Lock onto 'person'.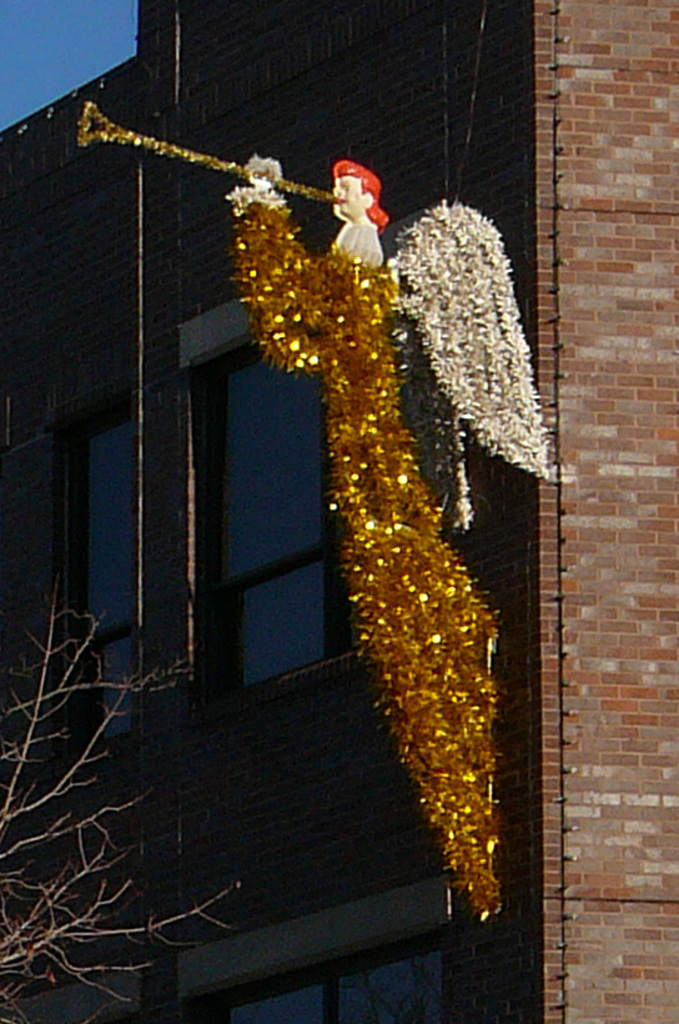
Locked: bbox=(331, 157, 388, 268).
